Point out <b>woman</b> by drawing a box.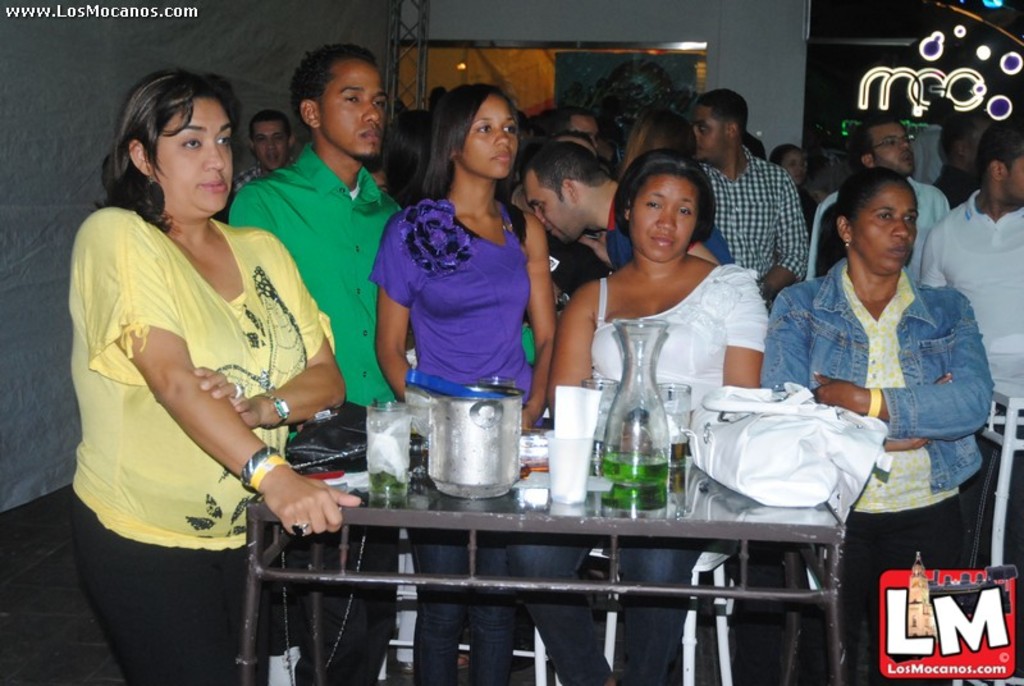
bbox=(609, 110, 704, 187).
